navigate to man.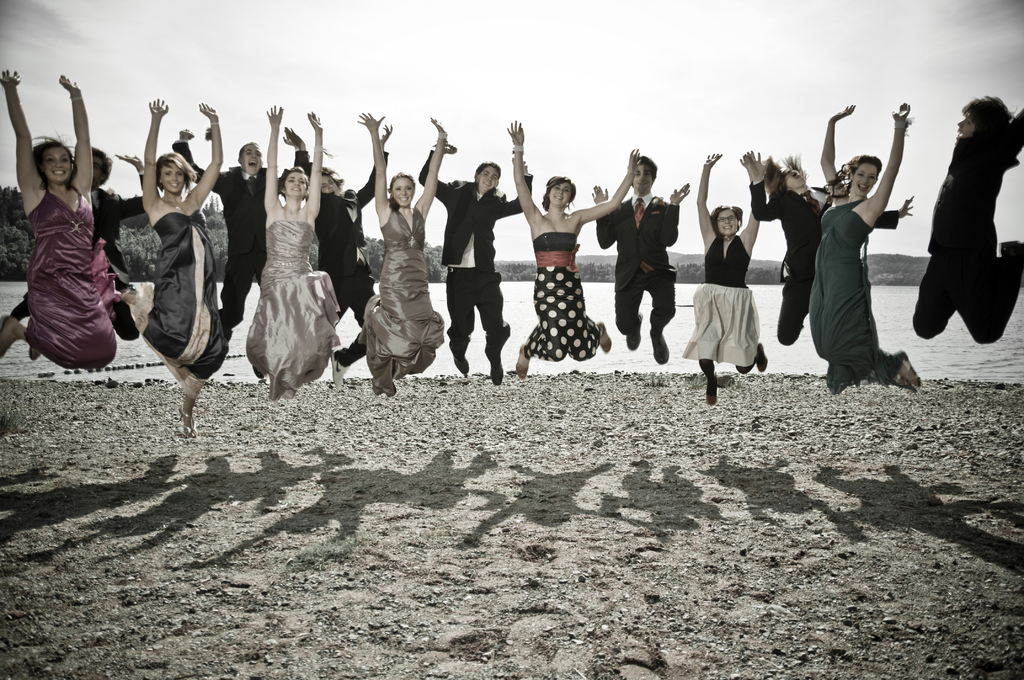
Navigation target: box(910, 97, 1023, 344).
